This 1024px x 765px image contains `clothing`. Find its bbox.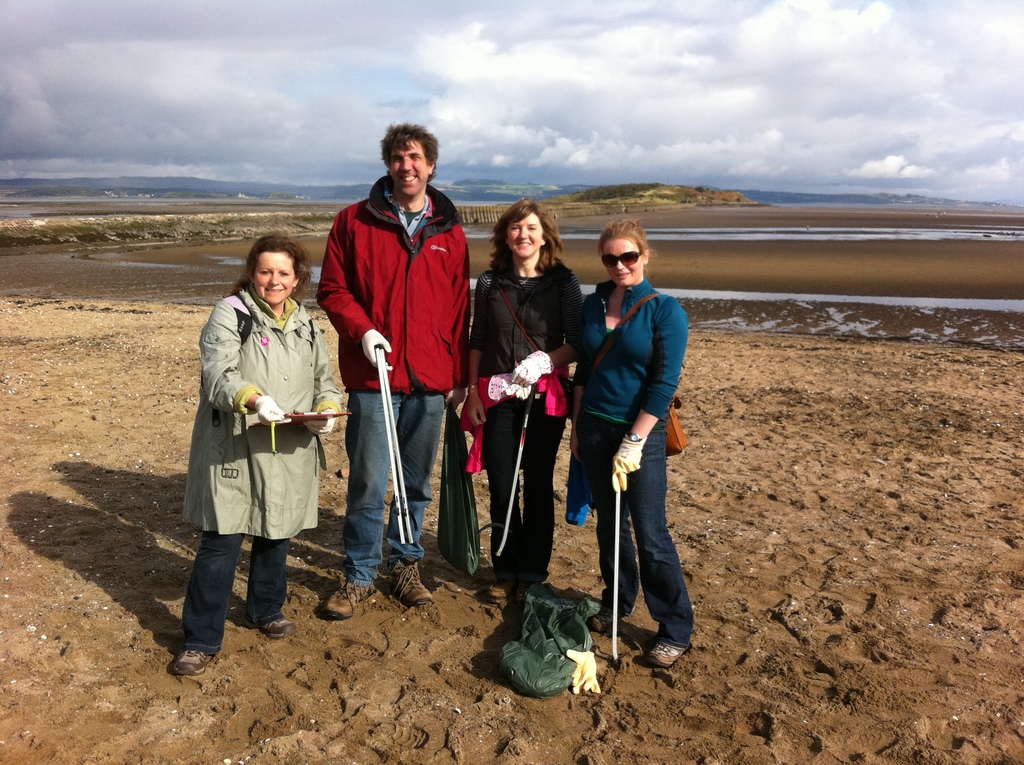
323/129/476/557.
